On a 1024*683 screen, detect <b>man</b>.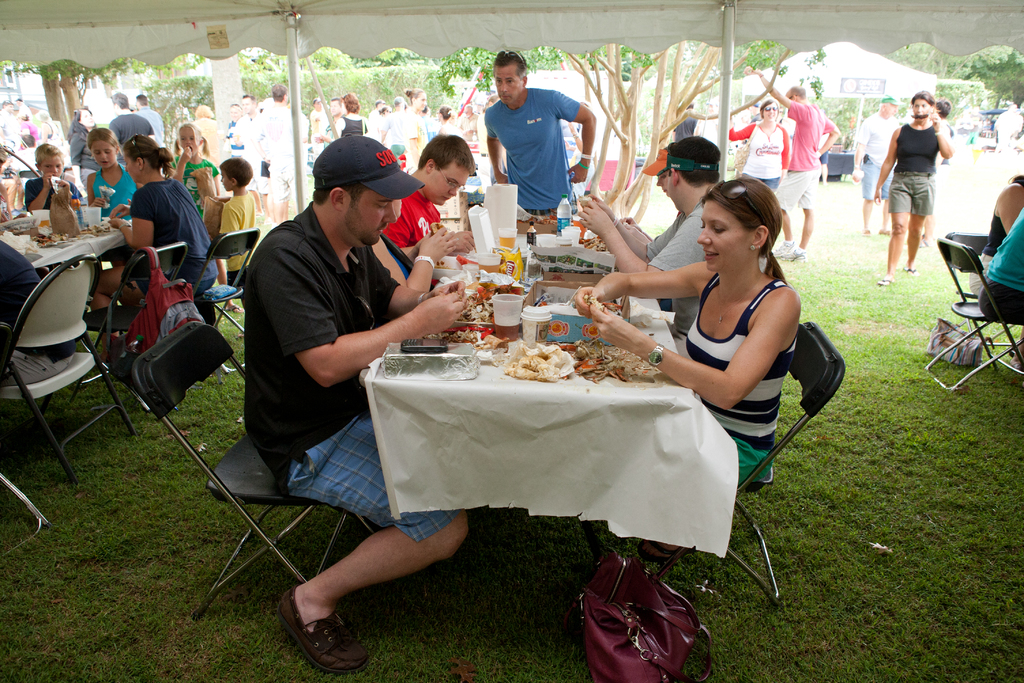
230,89,270,223.
